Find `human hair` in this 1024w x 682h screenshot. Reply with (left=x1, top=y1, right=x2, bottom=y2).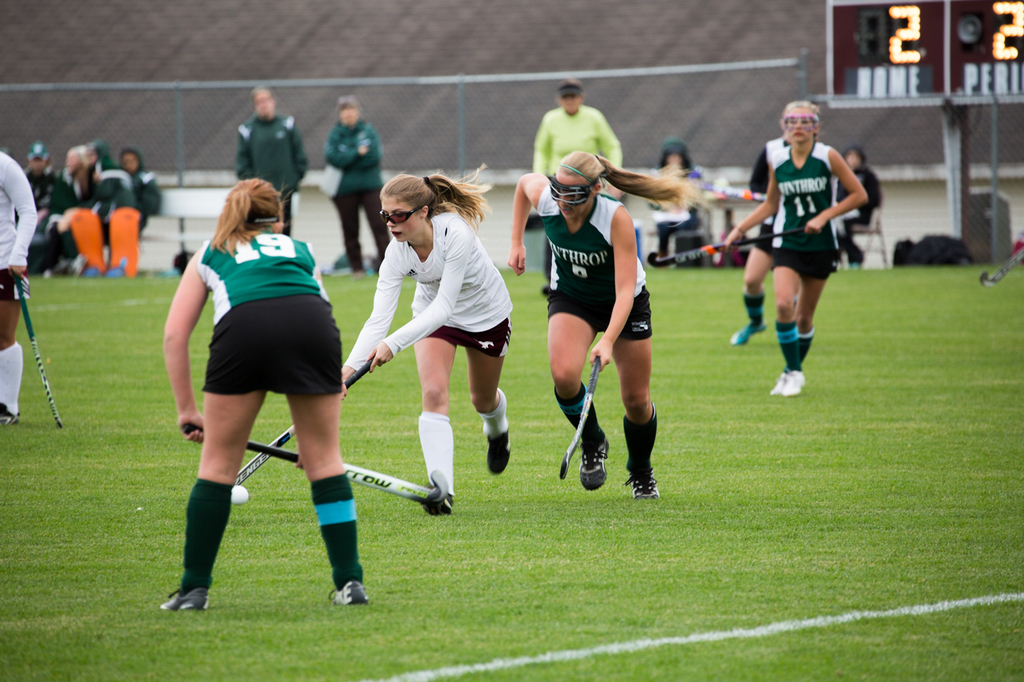
(left=336, top=96, right=358, bottom=110).
